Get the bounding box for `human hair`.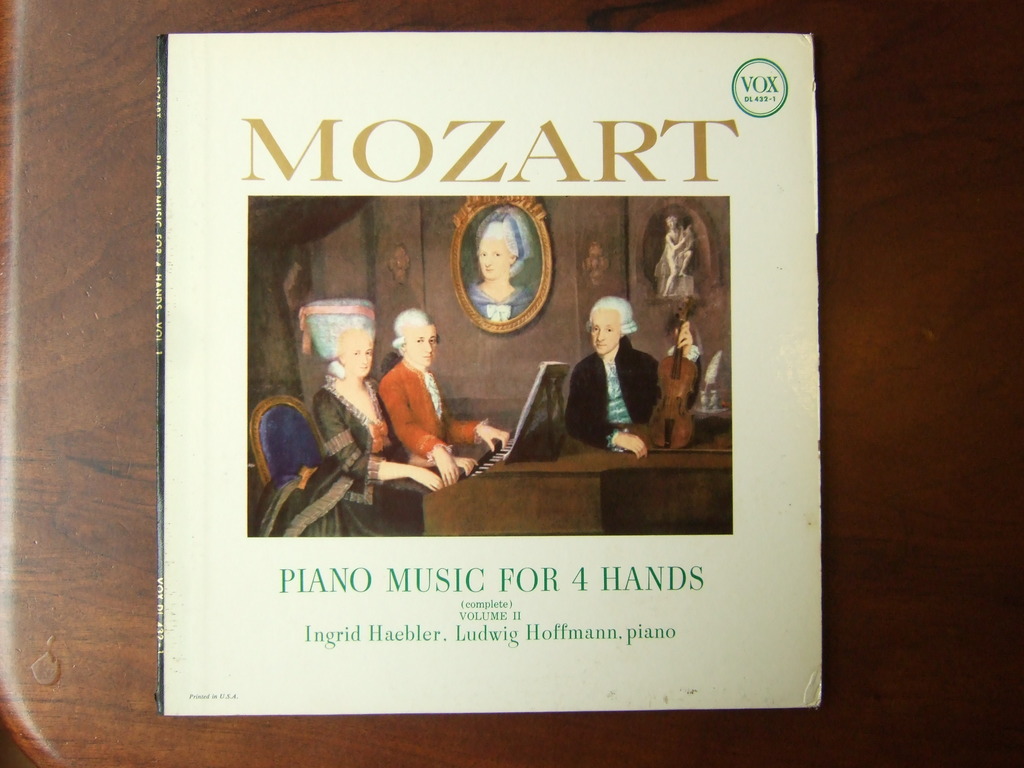
left=392, top=307, right=433, bottom=349.
